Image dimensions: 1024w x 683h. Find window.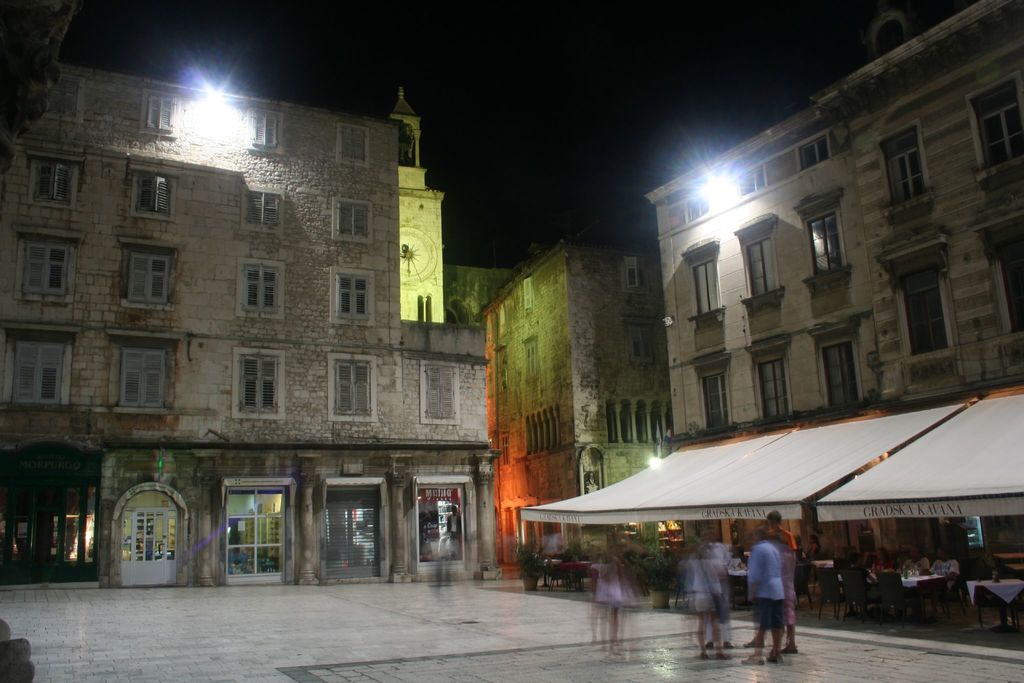
crop(325, 352, 376, 421).
